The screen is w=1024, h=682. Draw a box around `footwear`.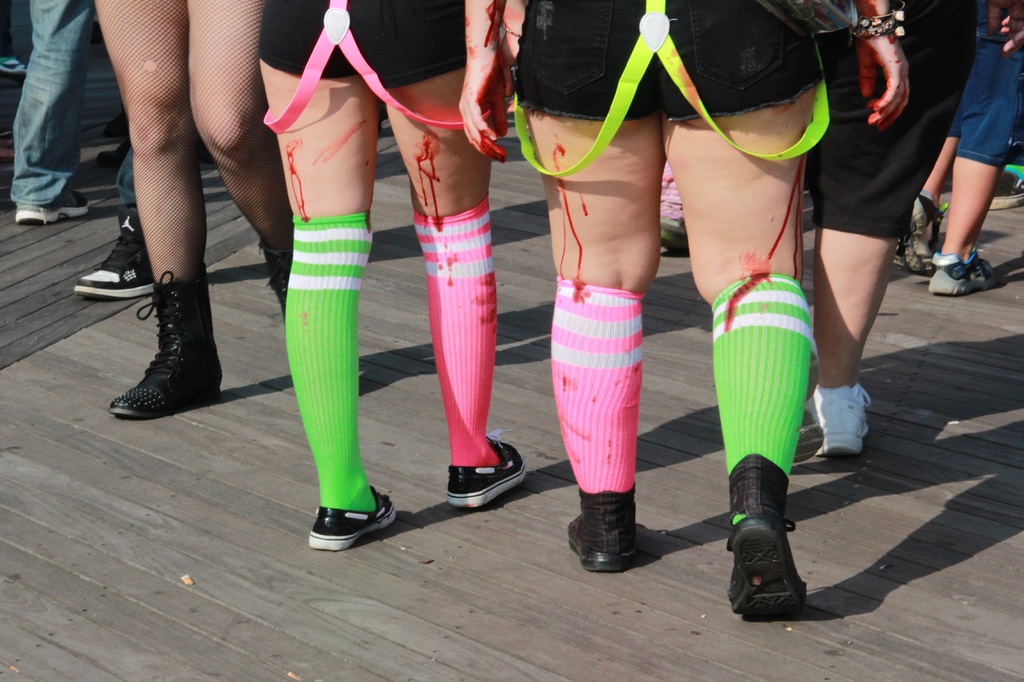
(899,194,939,275).
